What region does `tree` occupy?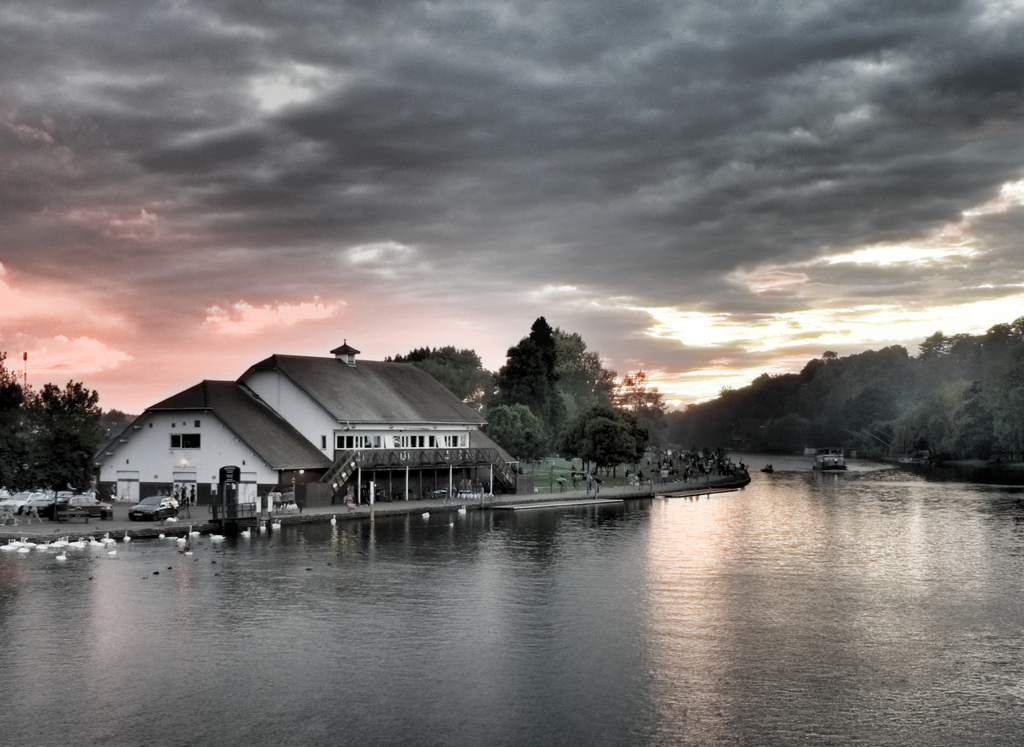
x1=0, y1=357, x2=37, y2=497.
